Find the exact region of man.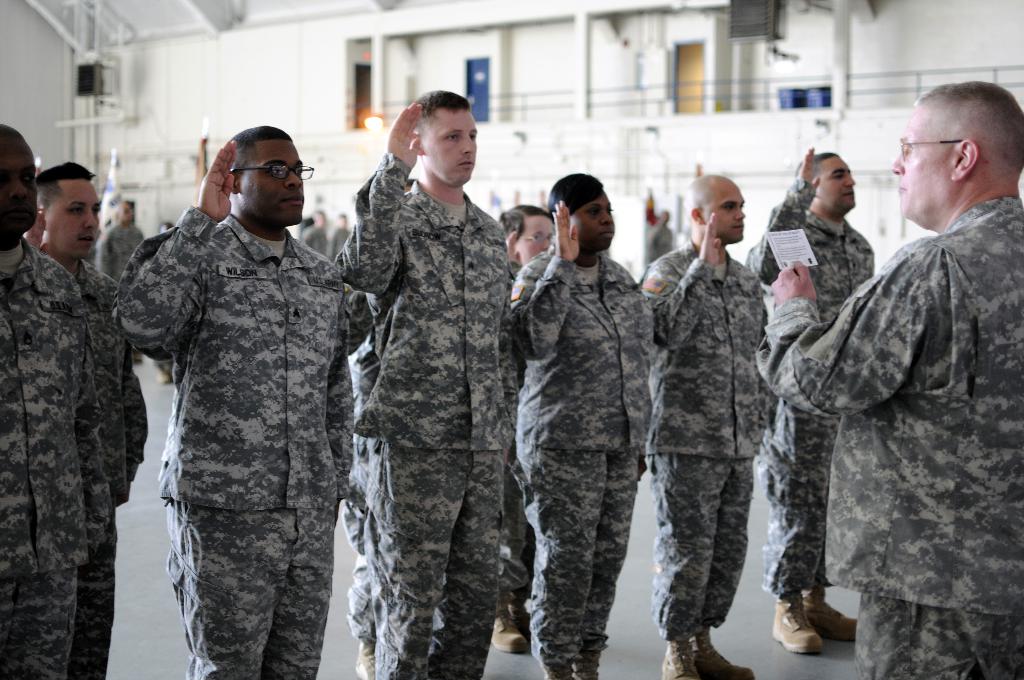
Exact region: box(17, 163, 144, 679).
